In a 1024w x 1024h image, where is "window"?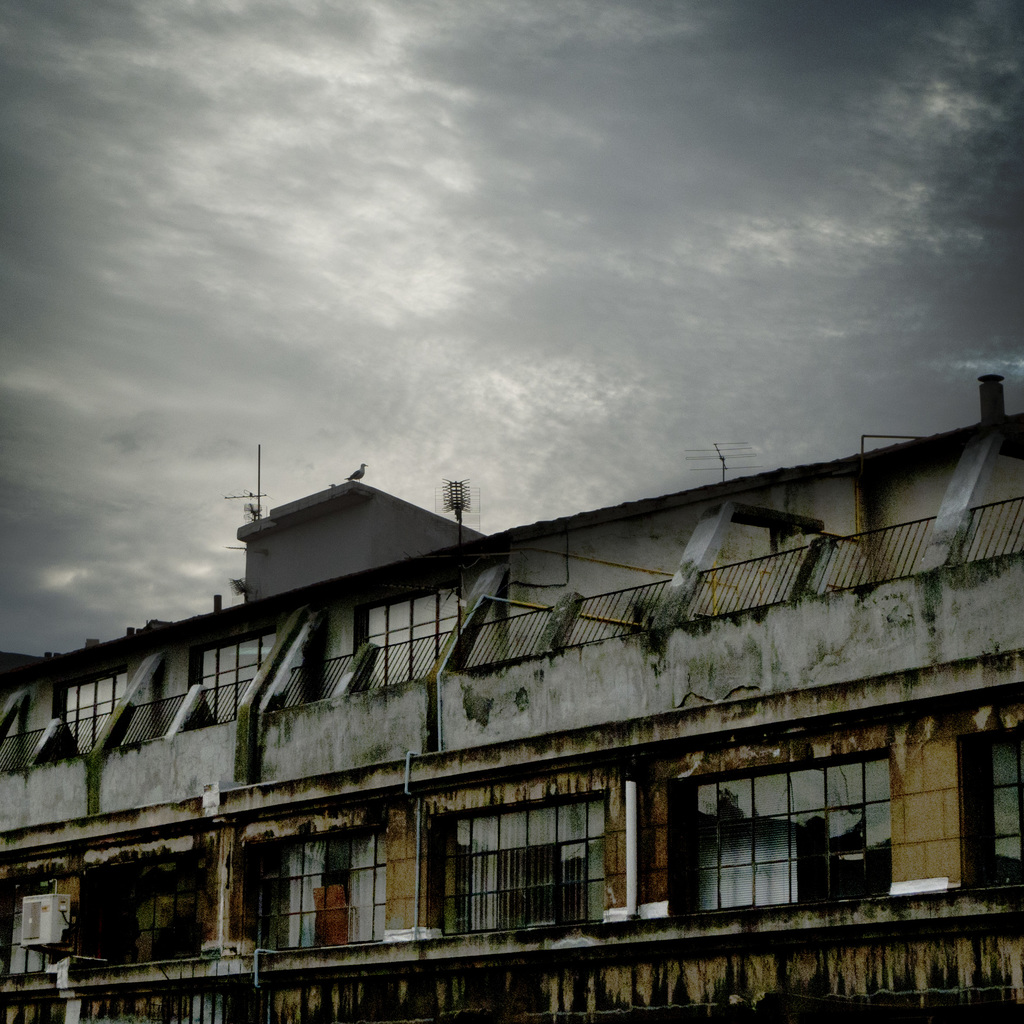
(698,745,897,895).
